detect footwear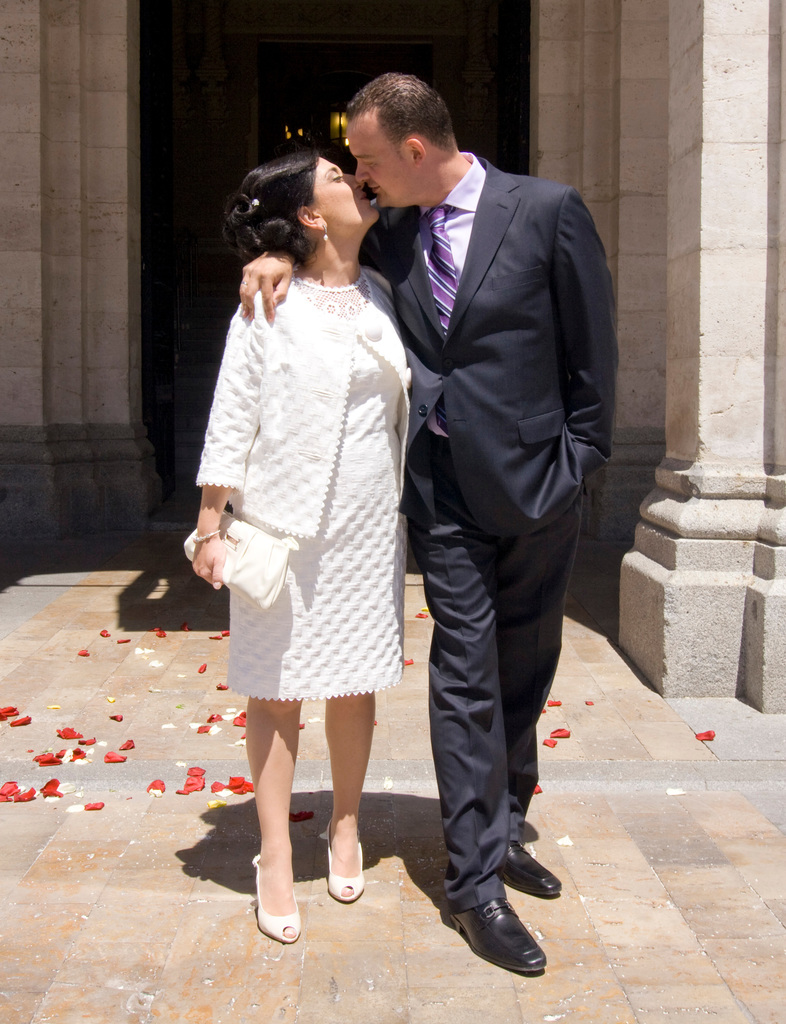
508, 837, 563, 895
